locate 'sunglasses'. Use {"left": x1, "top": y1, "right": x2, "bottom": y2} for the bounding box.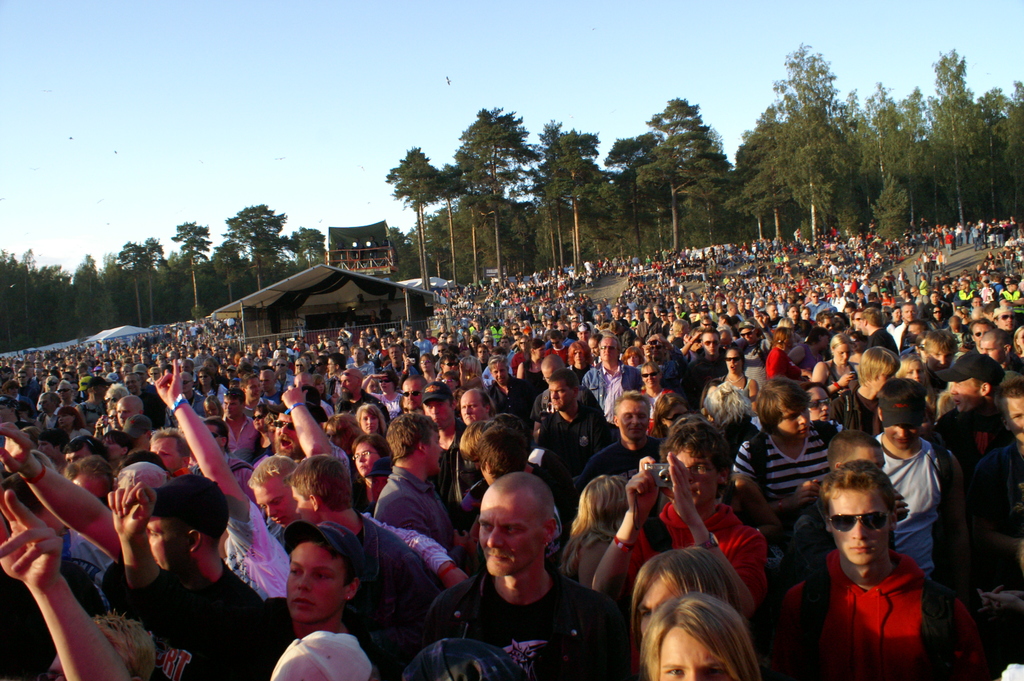
{"left": 722, "top": 354, "right": 742, "bottom": 365}.
